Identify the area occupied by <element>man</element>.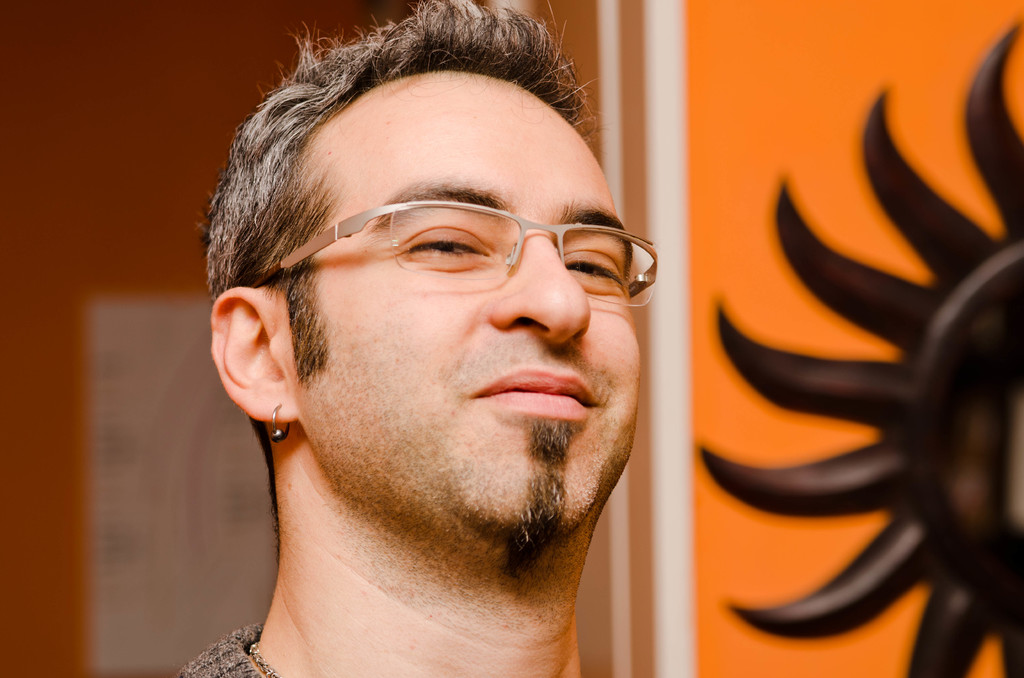
Area: bbox=(157, 3, 770, 677).
